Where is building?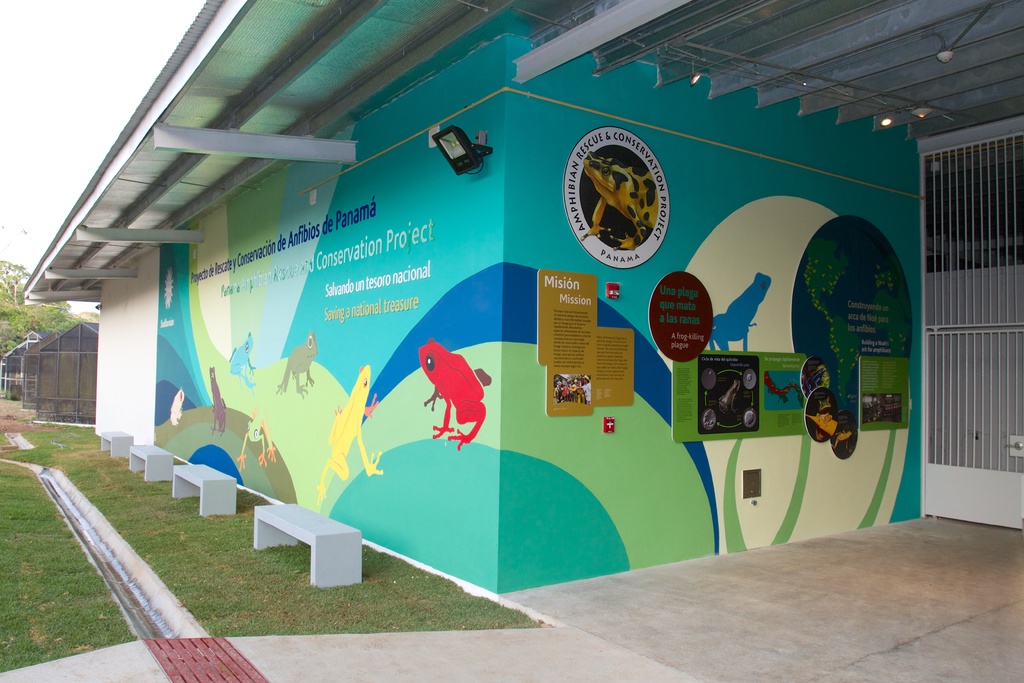
box=[1, 330, 42, 403].
